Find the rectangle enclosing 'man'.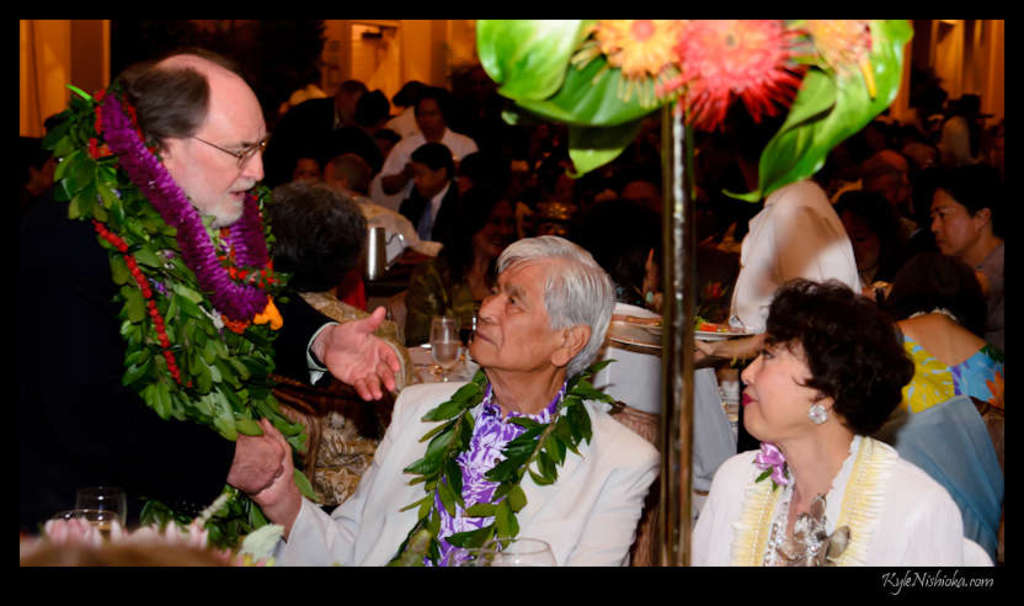
bbox=(369, 87, 514, 198).
